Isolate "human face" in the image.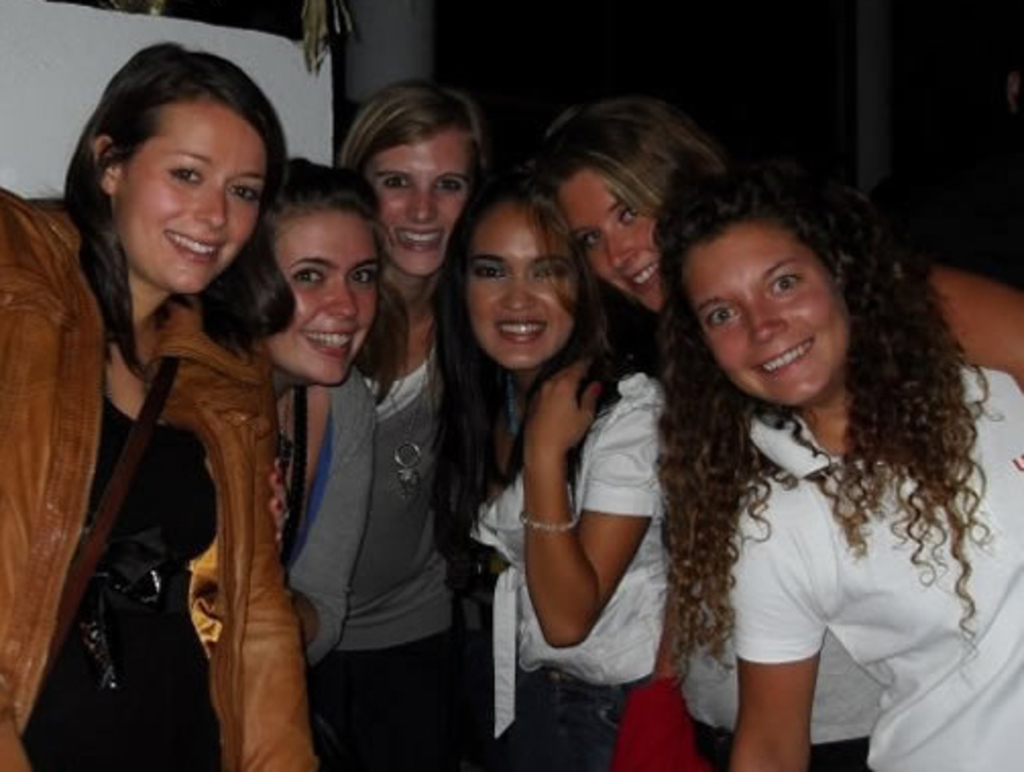
Isolated region: x1=368, y1=126, x2=466, y2=277.
